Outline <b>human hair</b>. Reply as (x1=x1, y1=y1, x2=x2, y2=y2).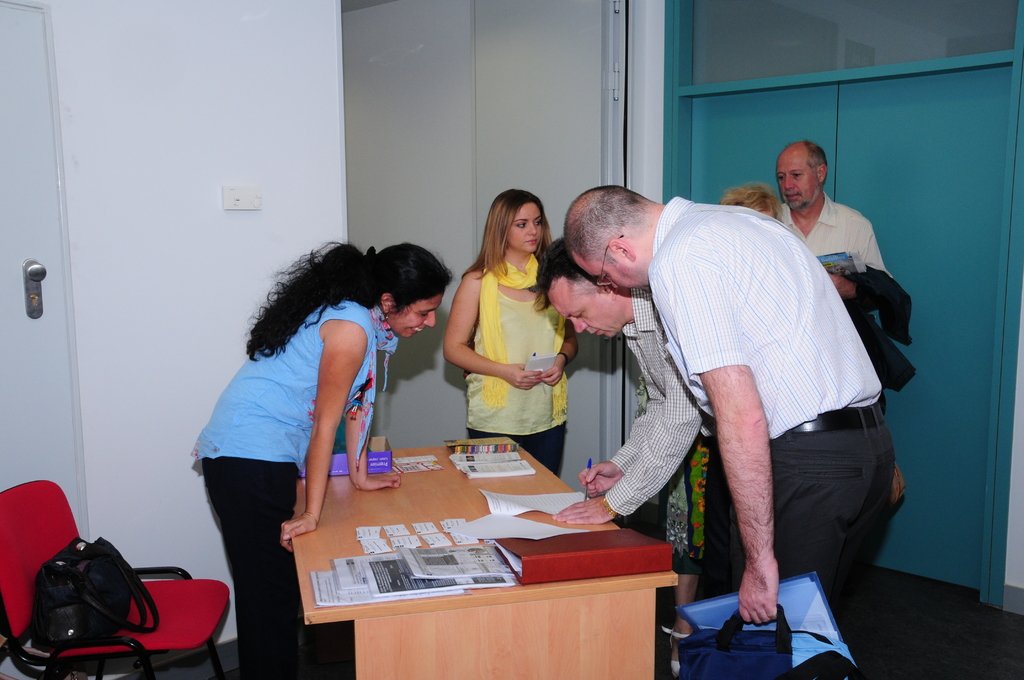
(x1=484, y1=187, x2=548, y2=278).
